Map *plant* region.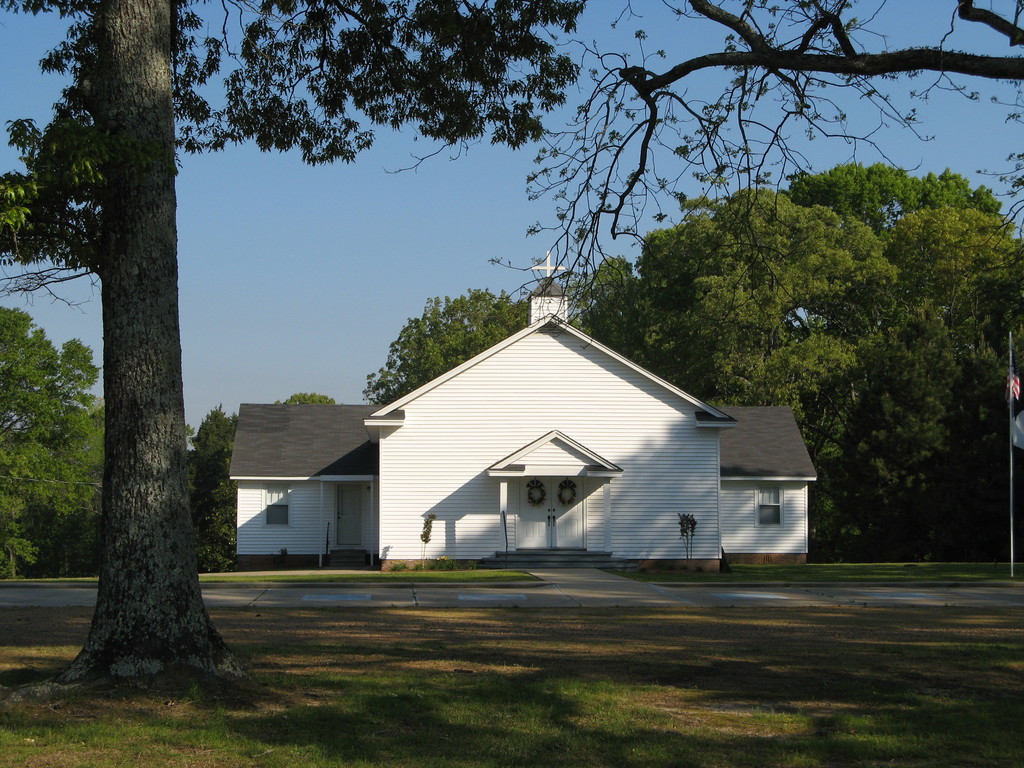
Mapped to x1=422 y1=515 x2=436 y2=571.
